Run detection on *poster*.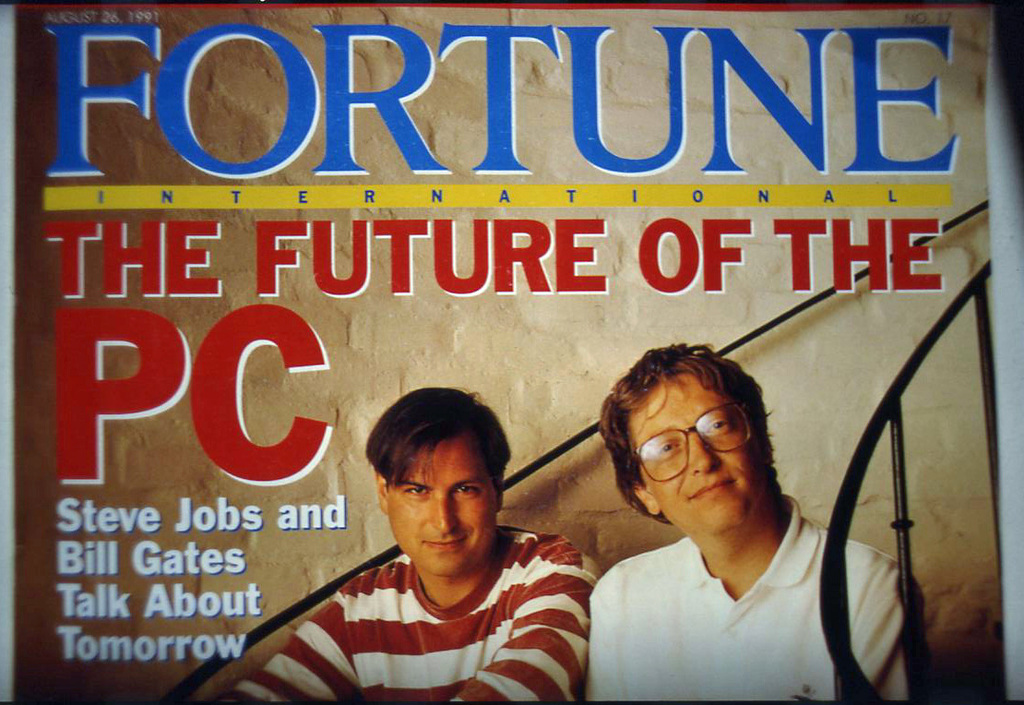
Result: 0,0,1023,704.
